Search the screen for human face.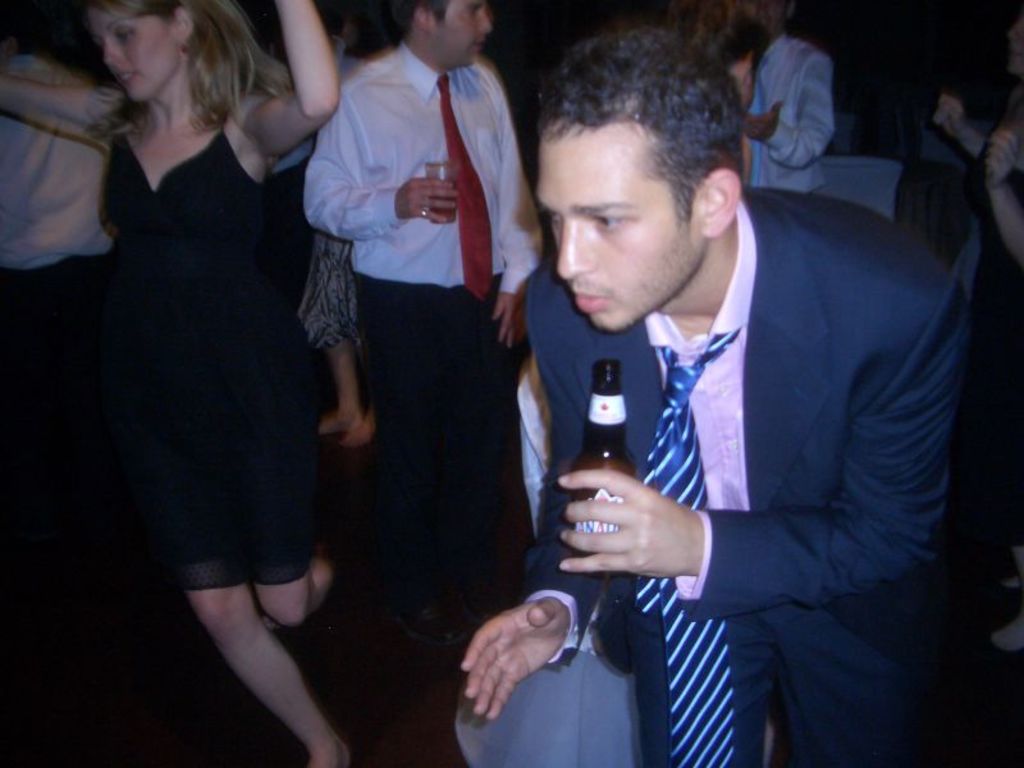
Found at <box>536,124,704,332</box>.
